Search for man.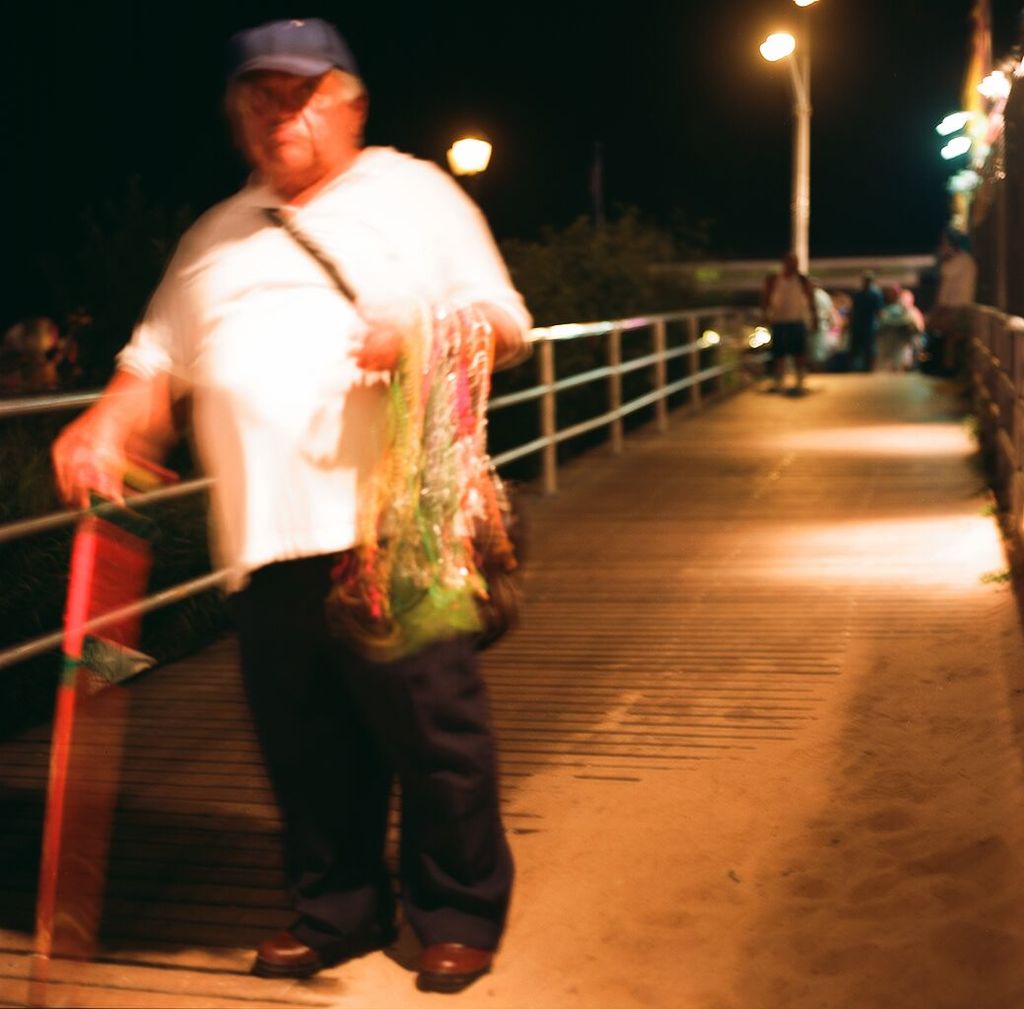
Found at select_region(78, 0, 580, 997).
